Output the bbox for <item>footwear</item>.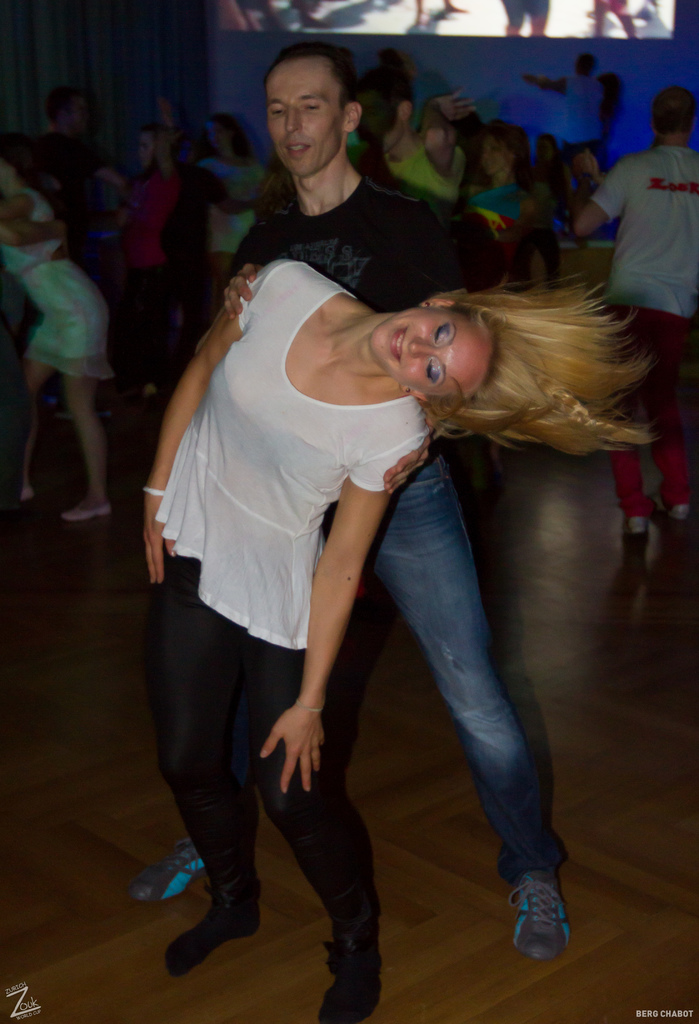
<bbox>318, 939, 383, 1023</bbox>.
